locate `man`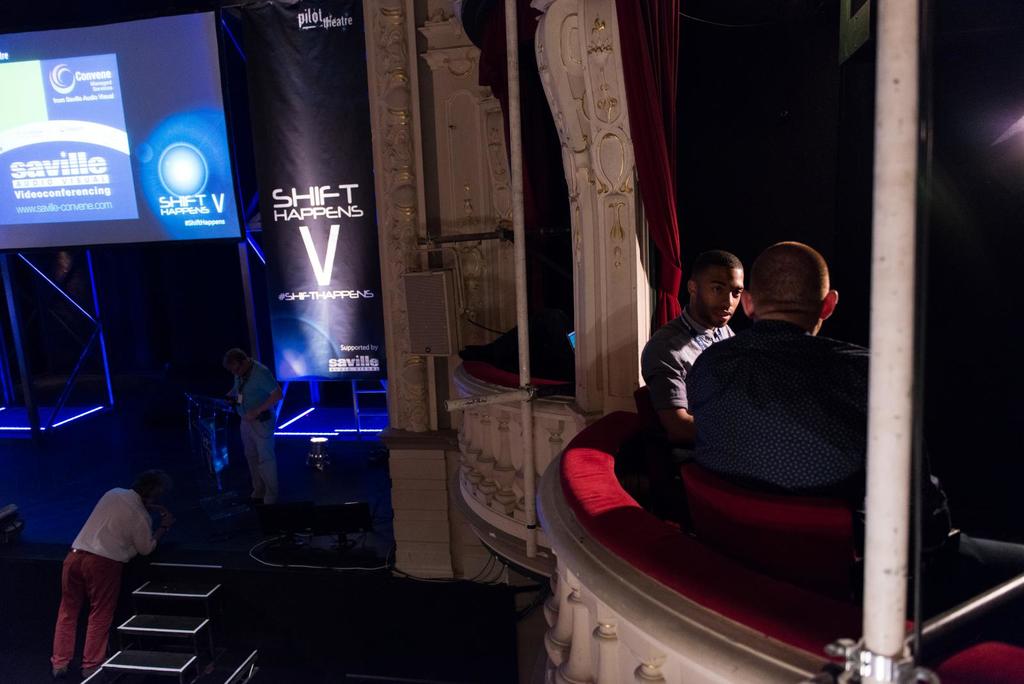
box=[221, 349, 294, 512]
